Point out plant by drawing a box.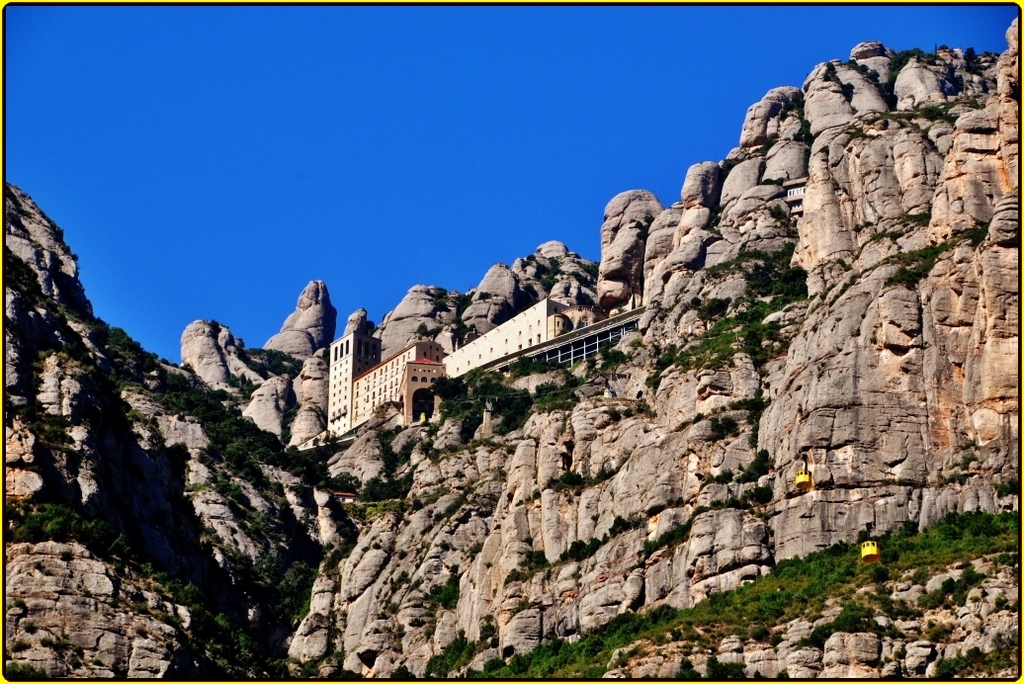
x1=361, y1=462, x2=418, y2=504.
